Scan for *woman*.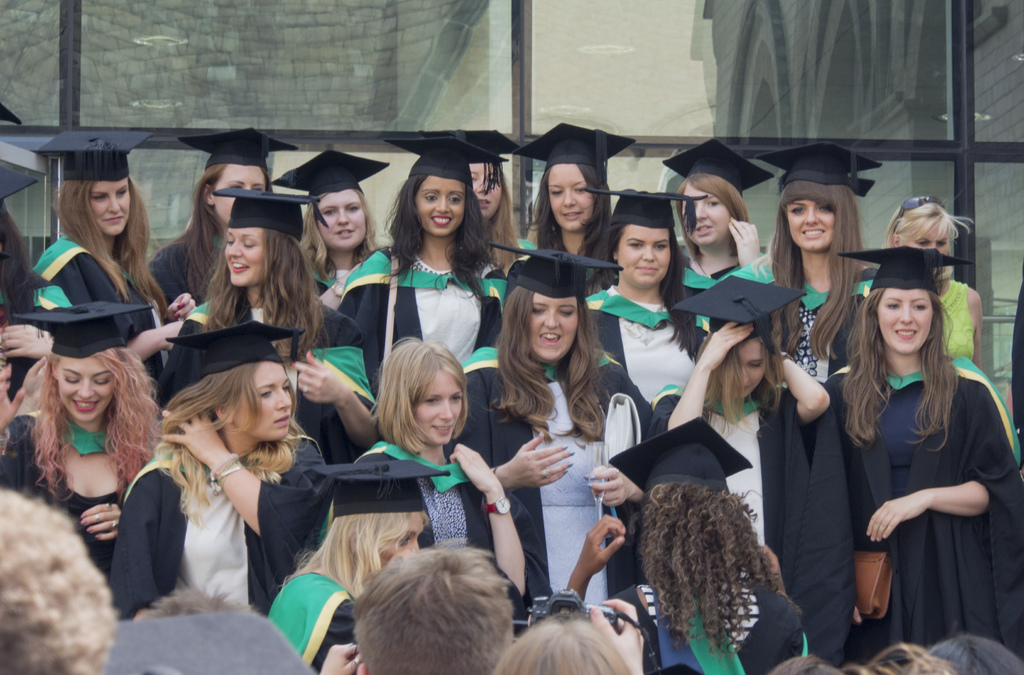
Scan result: 868 190 981 370.
